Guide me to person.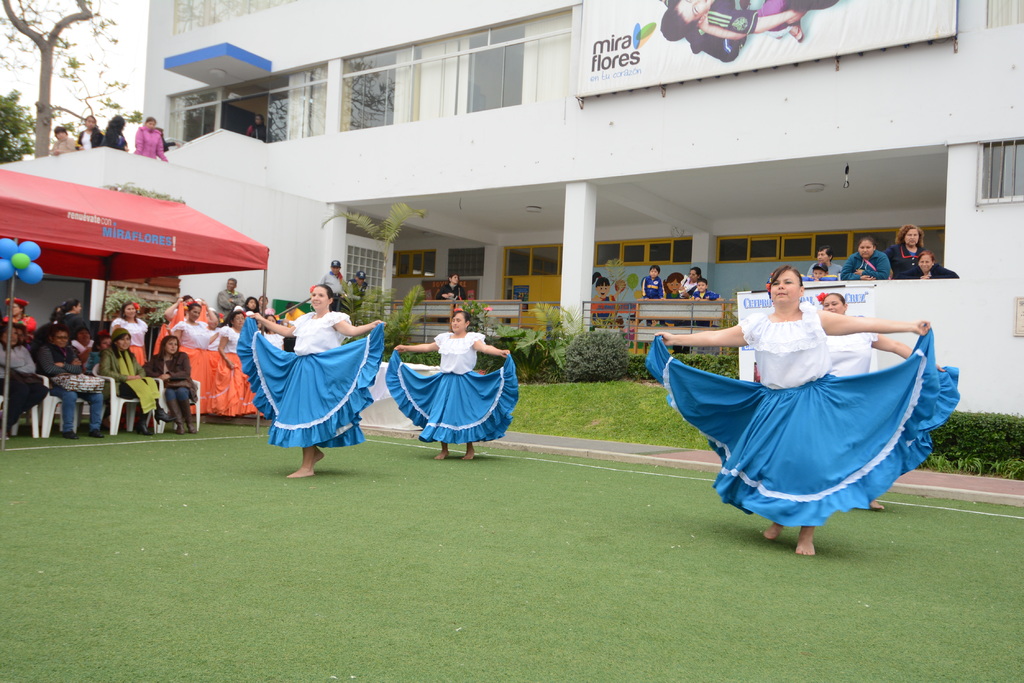
Guidance: detection(247, 108, 271, 141).
